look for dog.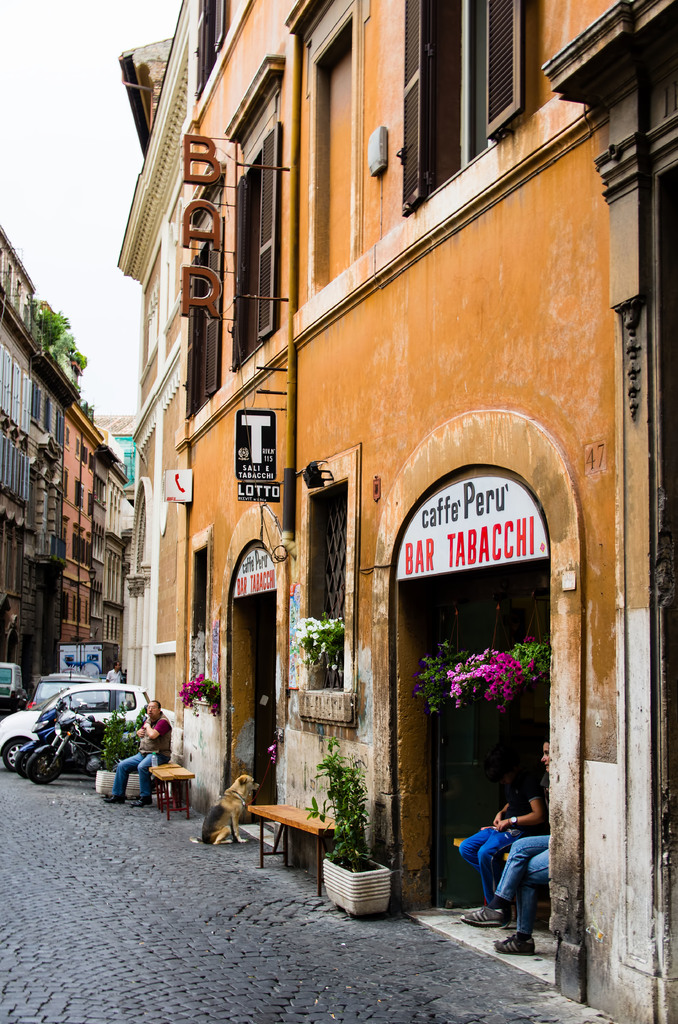
Found: Rect(188, 772, 256, 849).
